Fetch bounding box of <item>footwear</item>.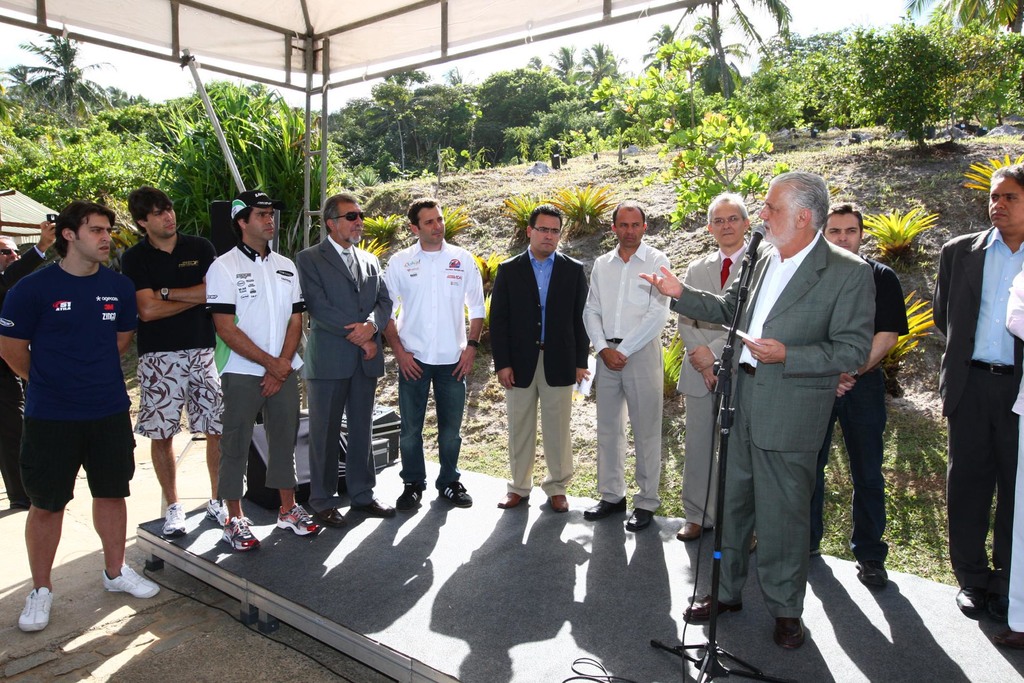
Bbox: 682, 591, 744, 623.
